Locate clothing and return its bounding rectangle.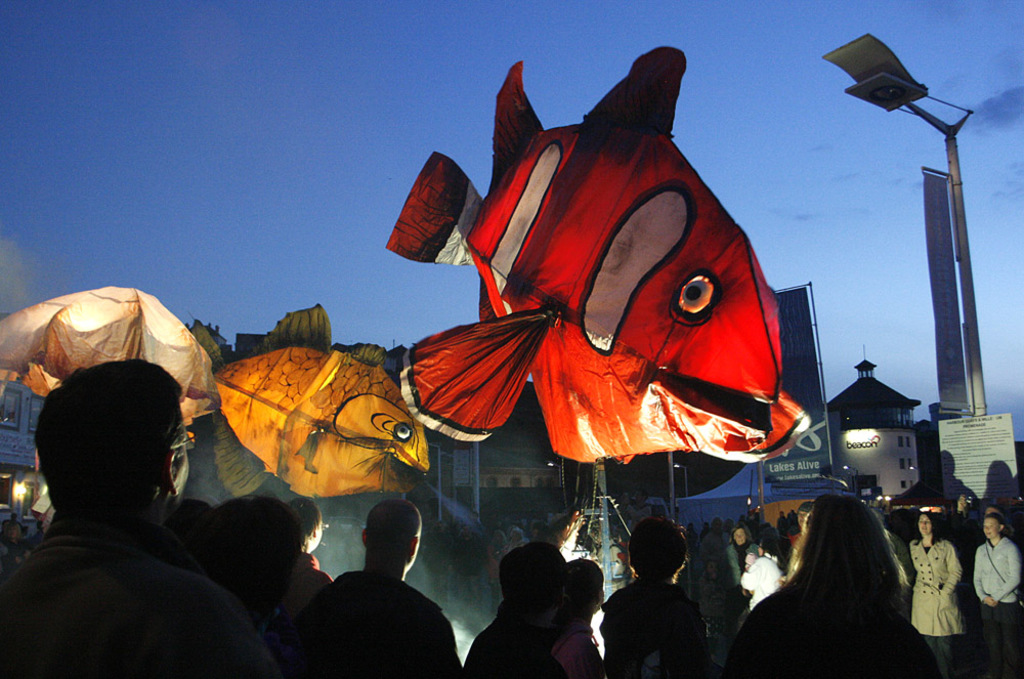
976 541 1016 678.
